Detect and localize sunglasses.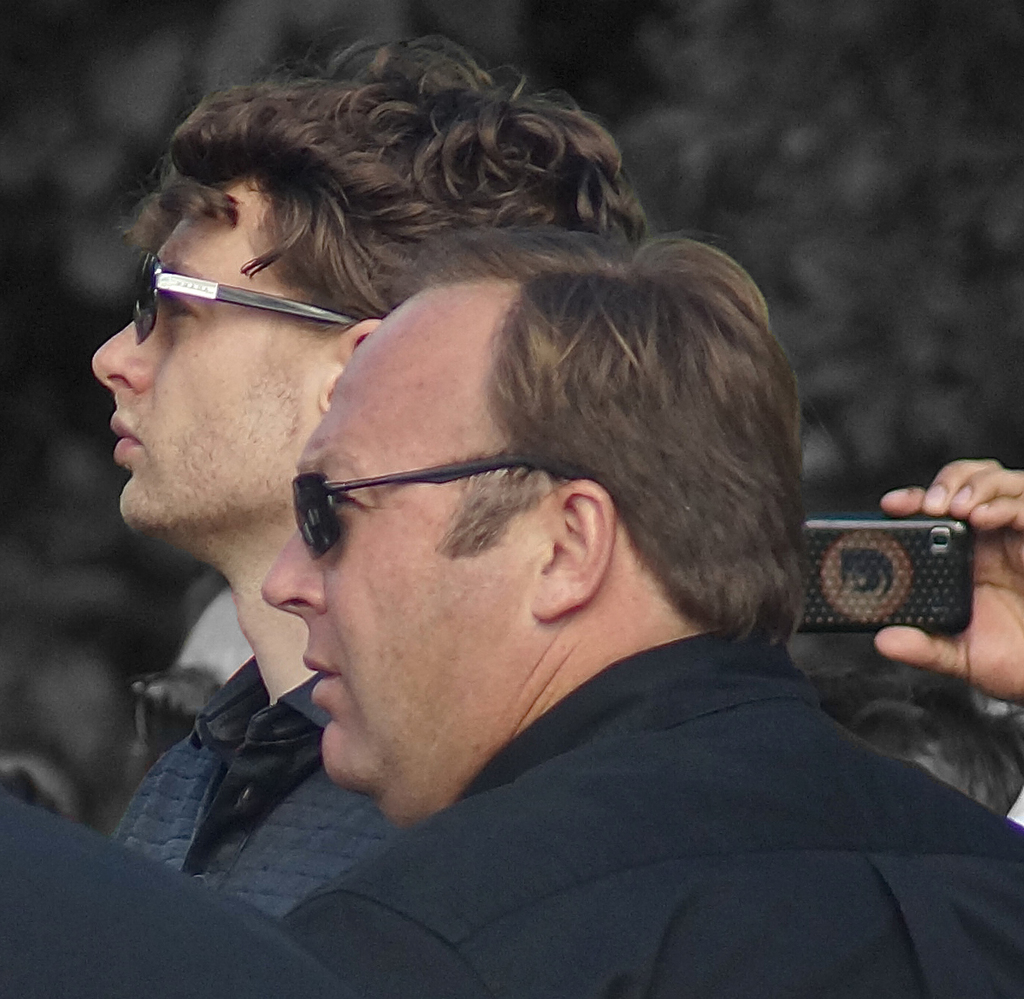
Localized at bbox(133, 249, 362, 347).
